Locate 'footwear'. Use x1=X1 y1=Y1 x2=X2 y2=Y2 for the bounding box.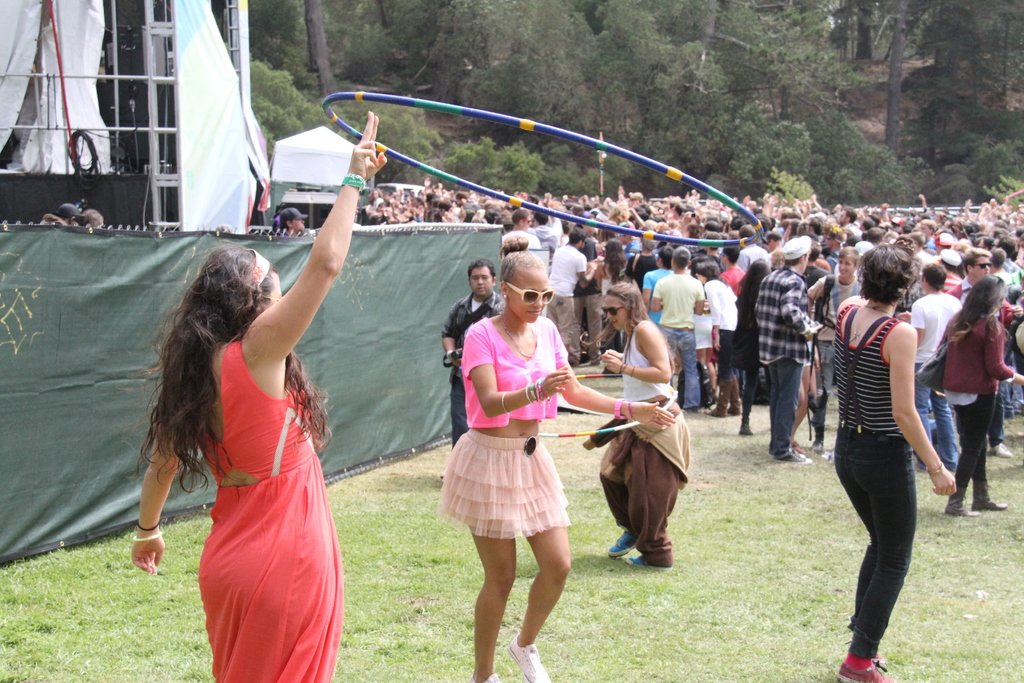
x1=609 y1=530 x2=635 y2=556.
